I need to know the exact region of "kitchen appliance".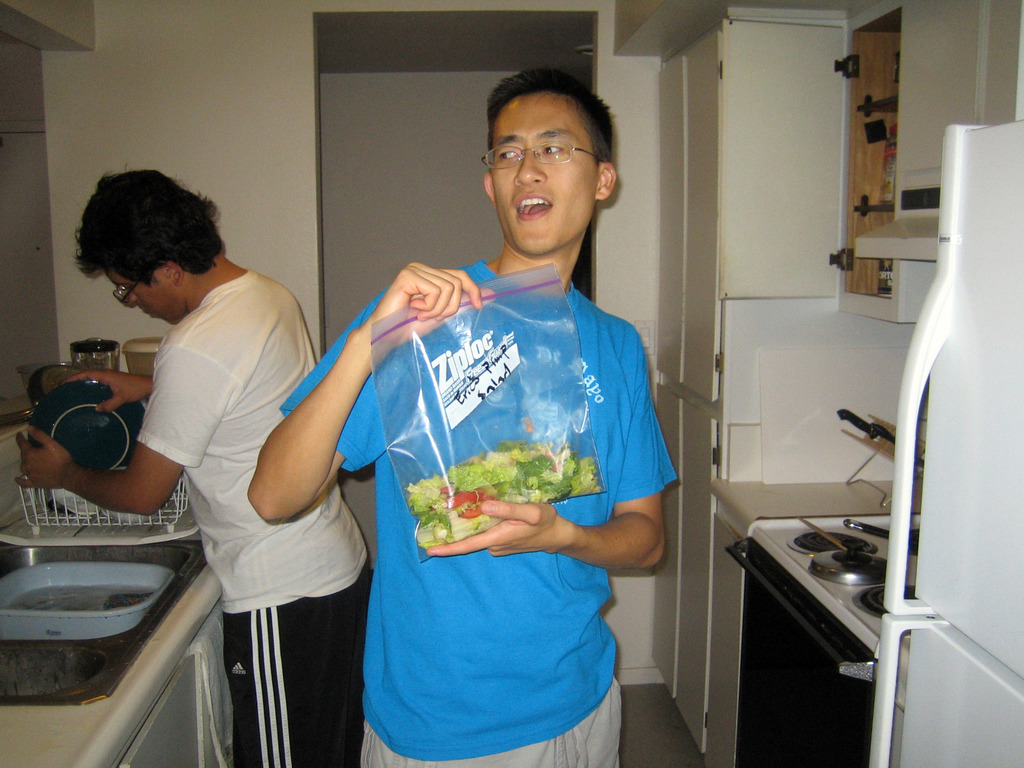
Region: (74,334,114,374).
